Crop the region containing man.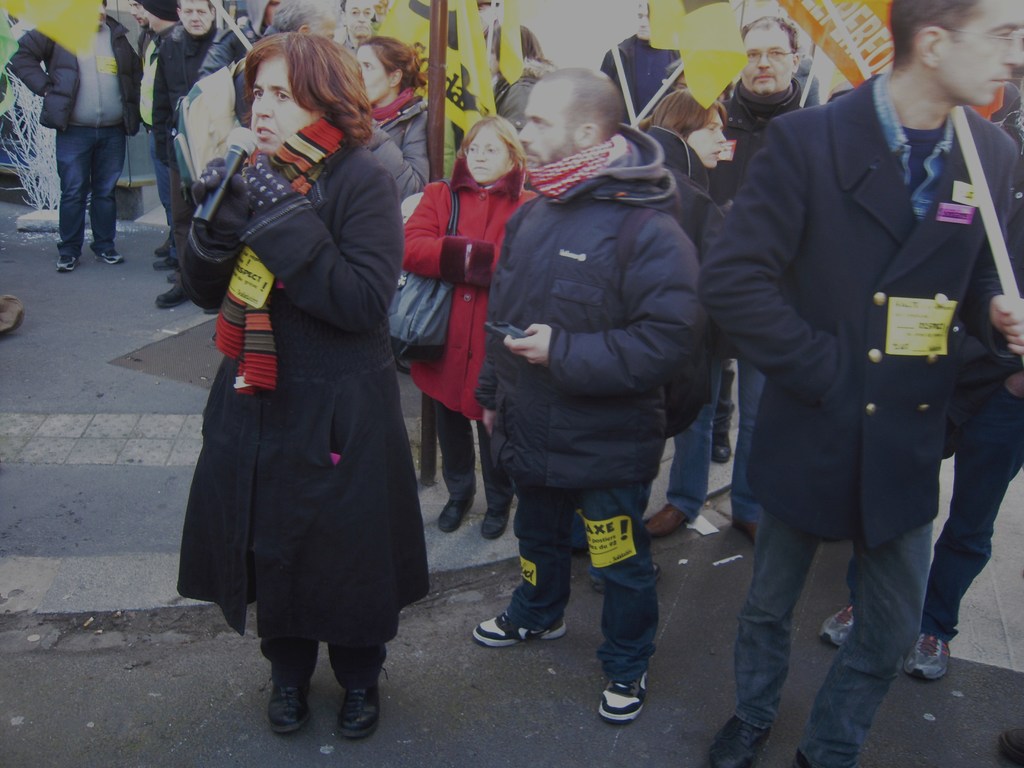
Crop region: [x1=0, y1=0, x2=138, y2=278].
